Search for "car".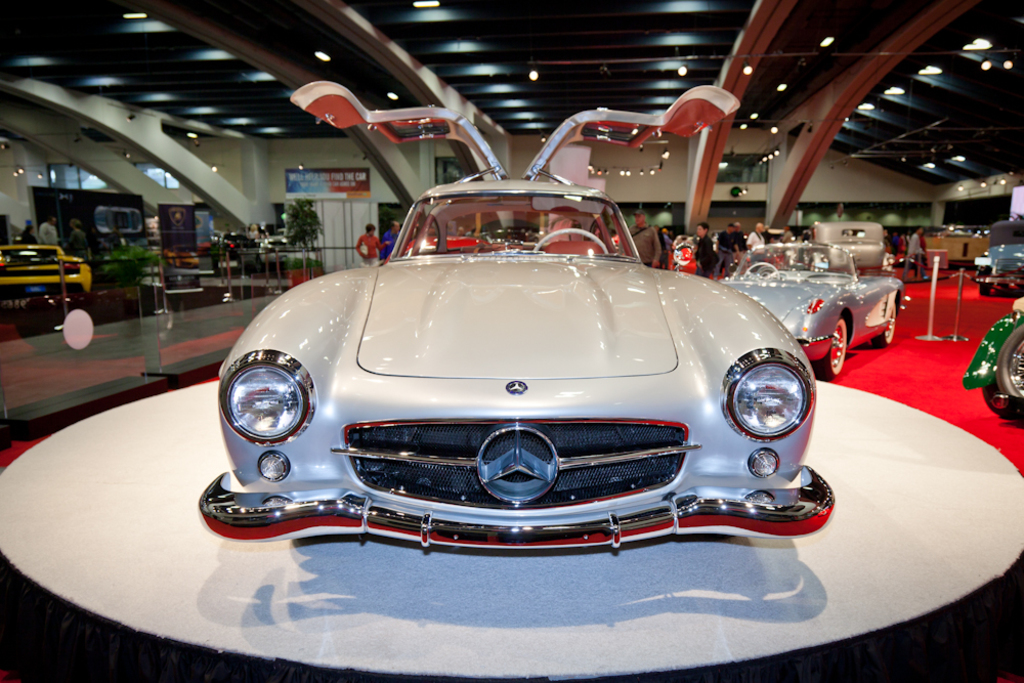
Found at (x1=972, y1=227, x2=1023, y2=308).
